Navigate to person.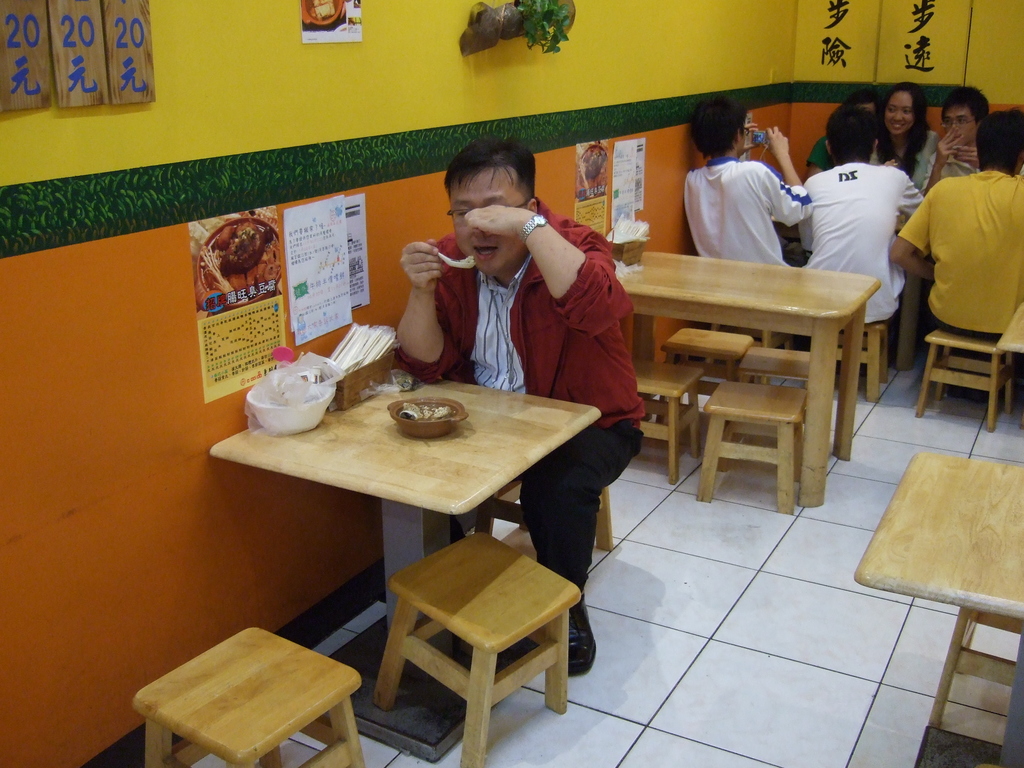
Navigation target: <region>783, 105, 931, 332</region>.
